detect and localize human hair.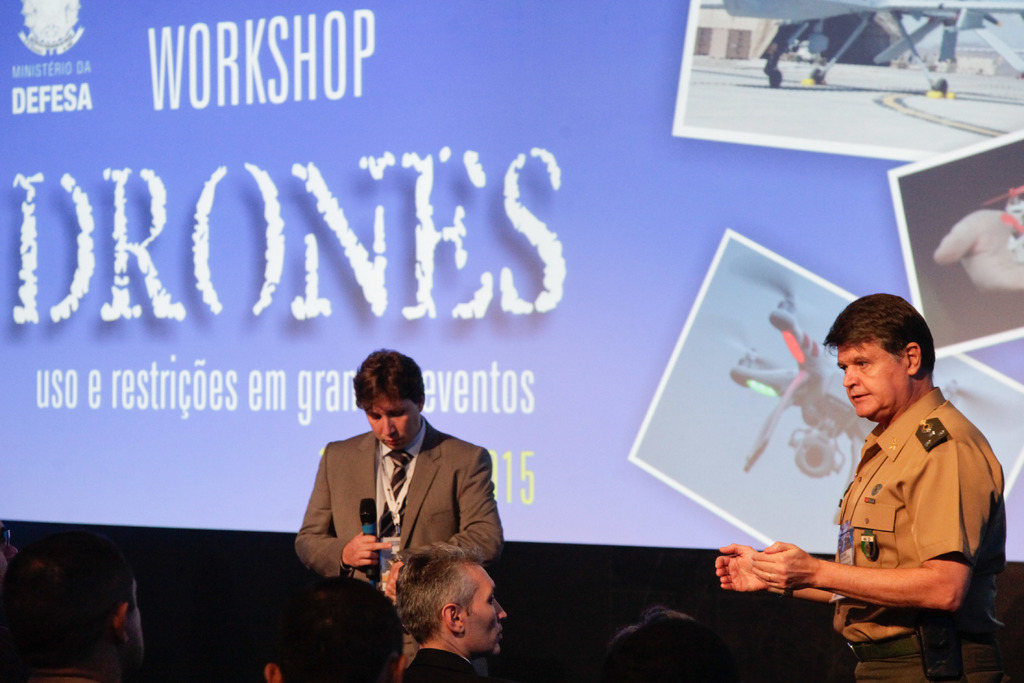
Localized at (x1=355, y1=349, x2=424, y2=406).
